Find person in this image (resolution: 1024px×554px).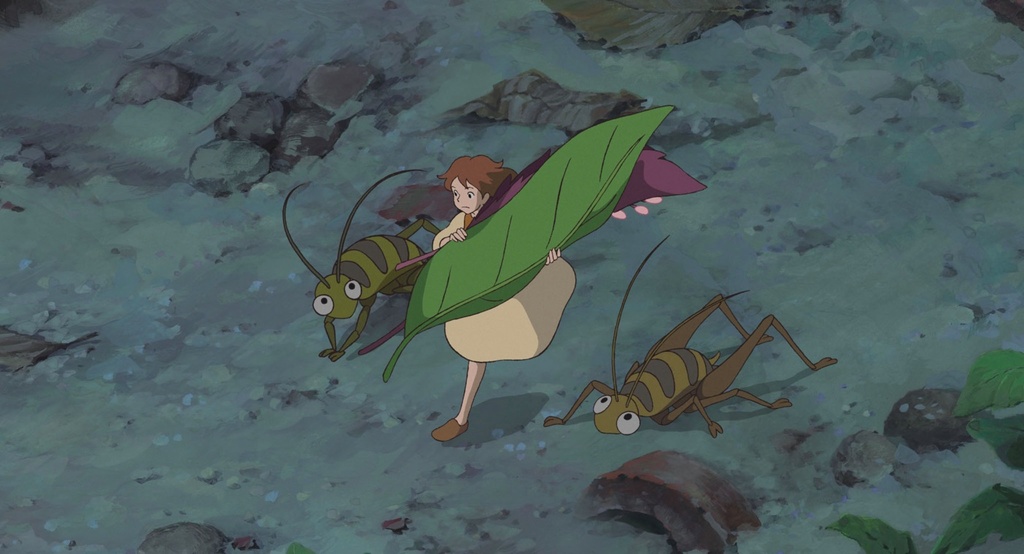
<region>429, 155, 563, 444</region>.
